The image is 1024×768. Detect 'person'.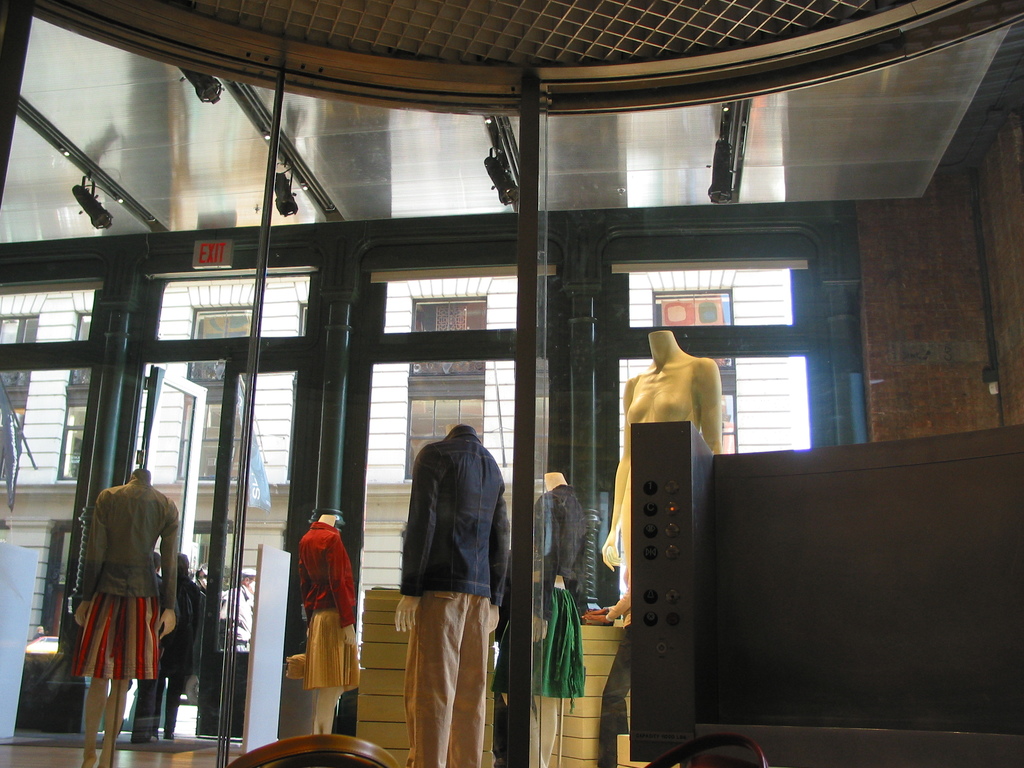
Detection: <bbox>76, 479, 177, 767</bbox>.
